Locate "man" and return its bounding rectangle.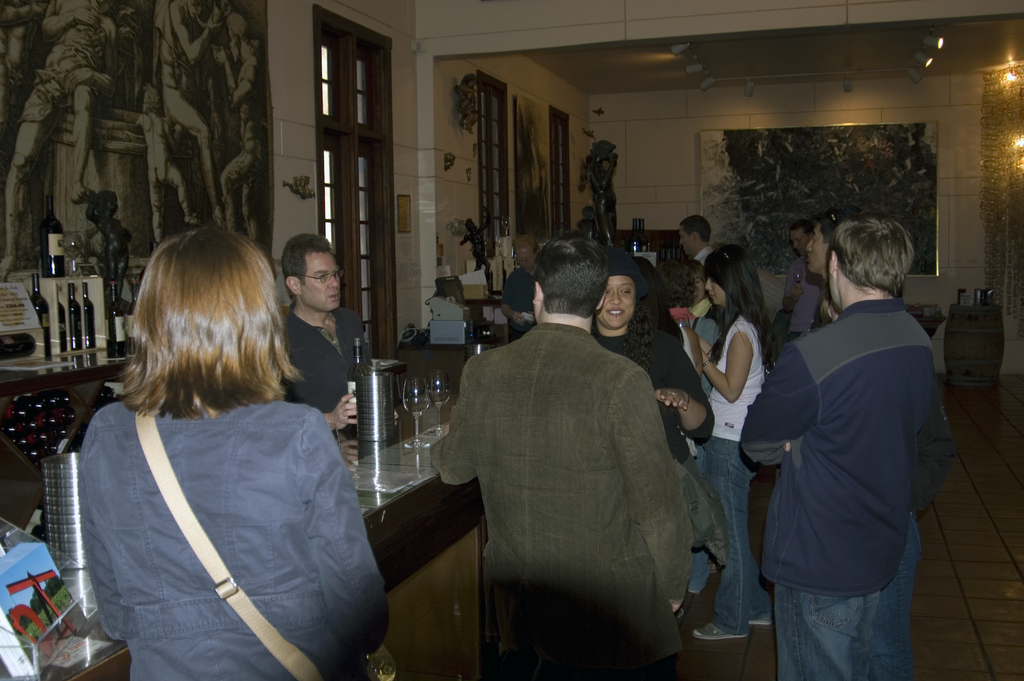
crop(803, 206, 849, 333).
